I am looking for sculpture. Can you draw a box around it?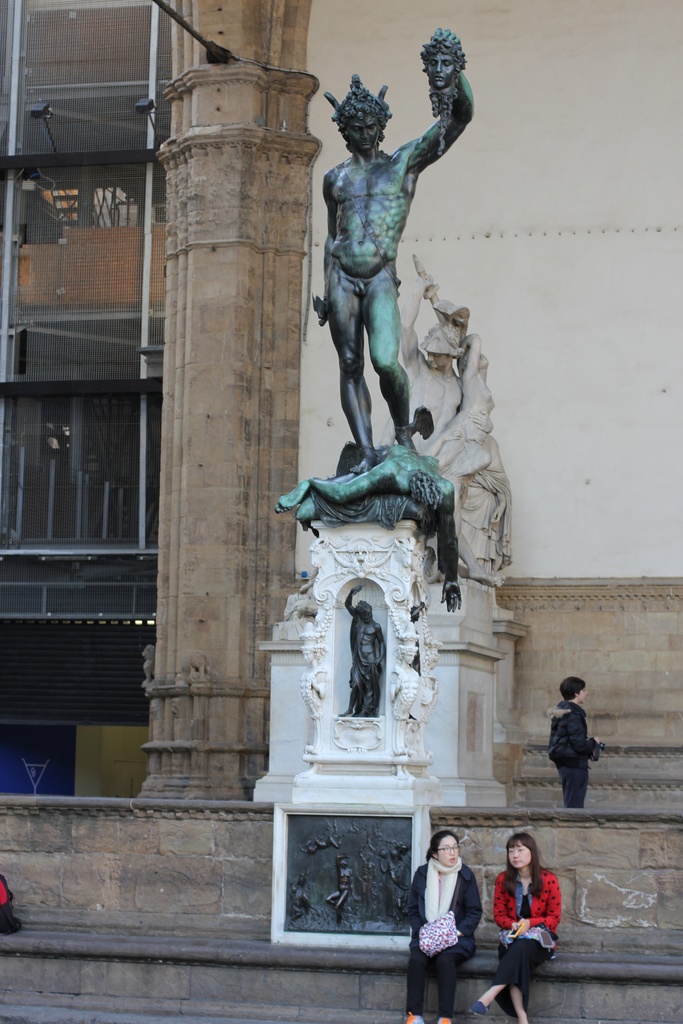
Sure, the bounding box is <region>306, 28, 476, 476</region>.
